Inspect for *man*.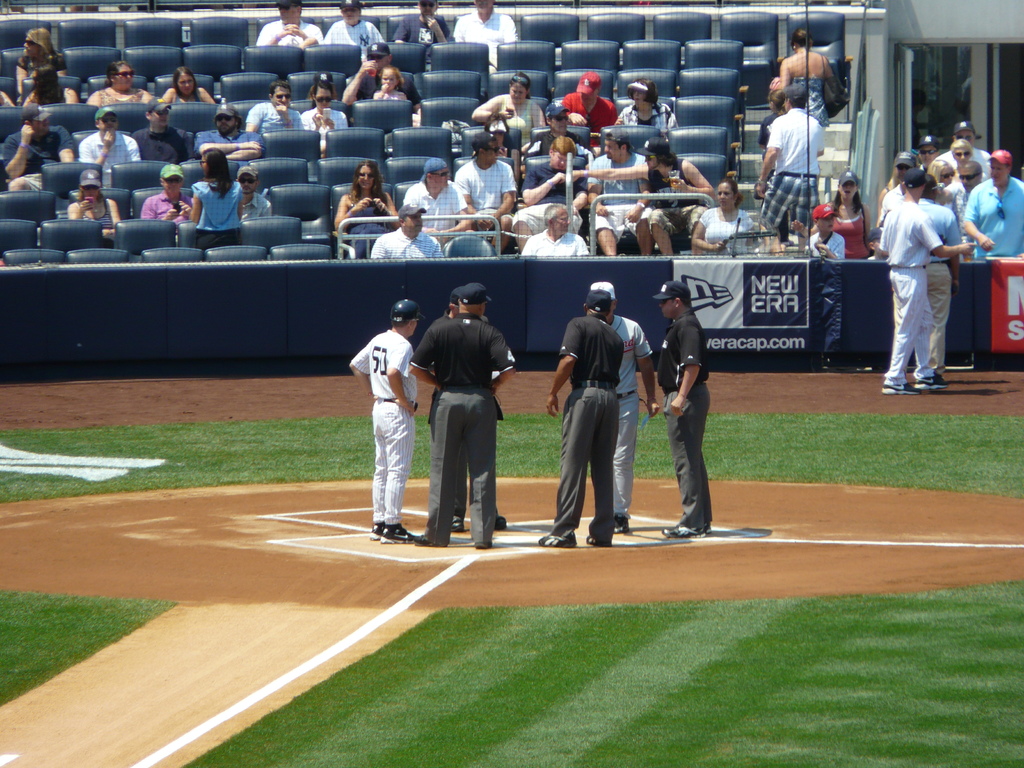
Inspection: 454 135 516 253.
